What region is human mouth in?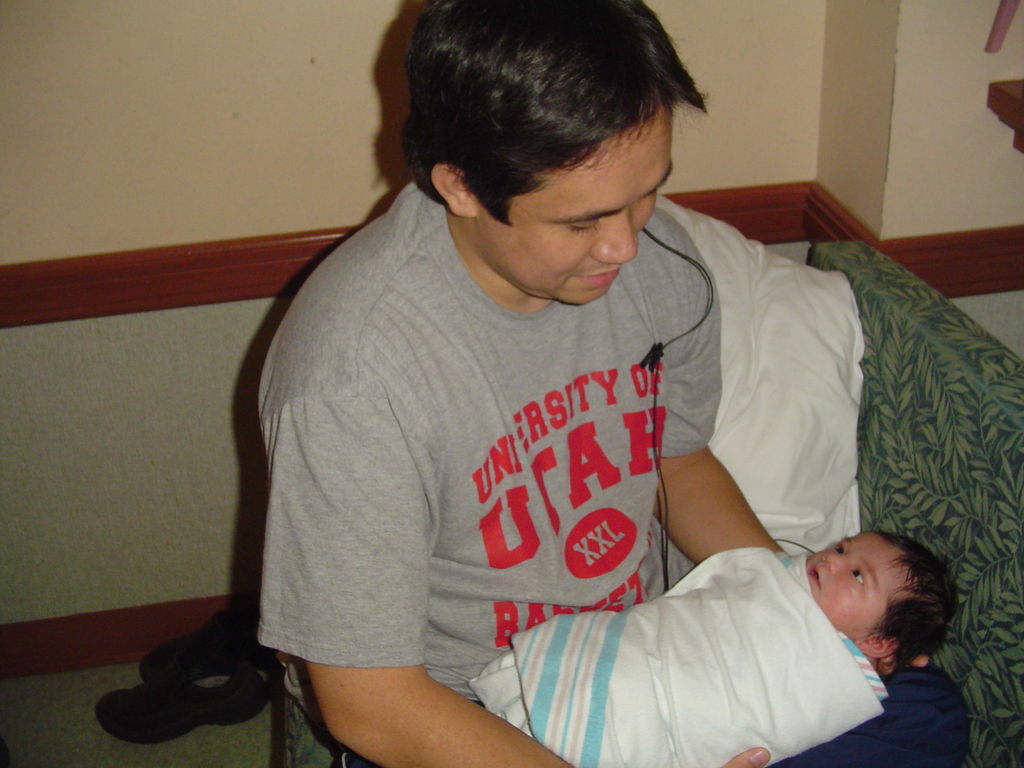
574:268:623:287.
